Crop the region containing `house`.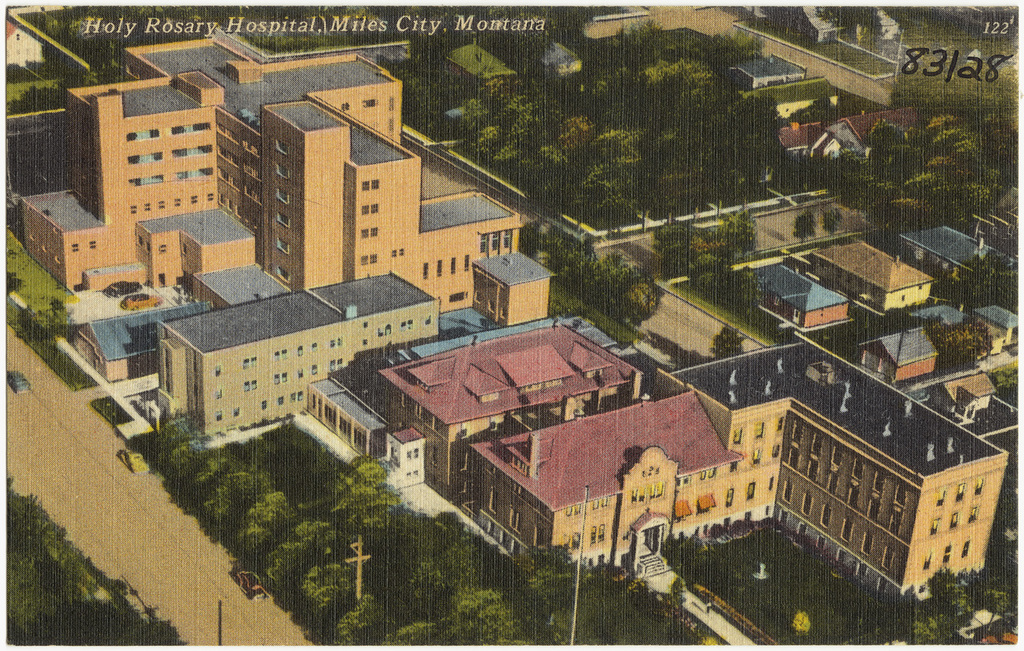
Crop region: <bbox>903, 220, 1023, 283</bbox>.
